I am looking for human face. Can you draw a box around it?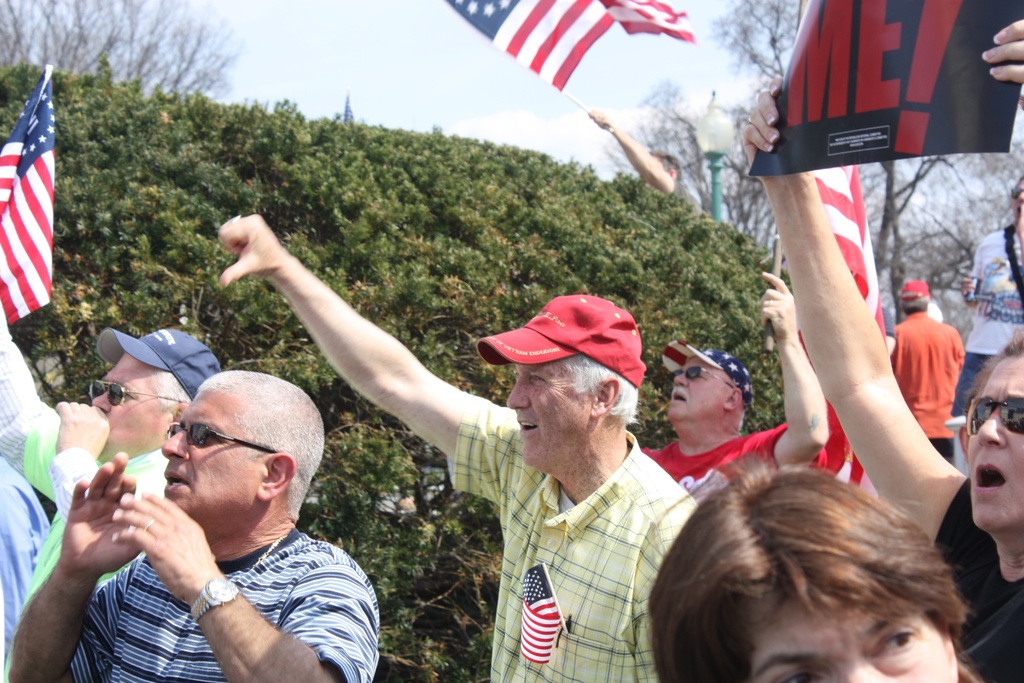
Sure, the bounding box is select_region(749, 596, 957, 682).
